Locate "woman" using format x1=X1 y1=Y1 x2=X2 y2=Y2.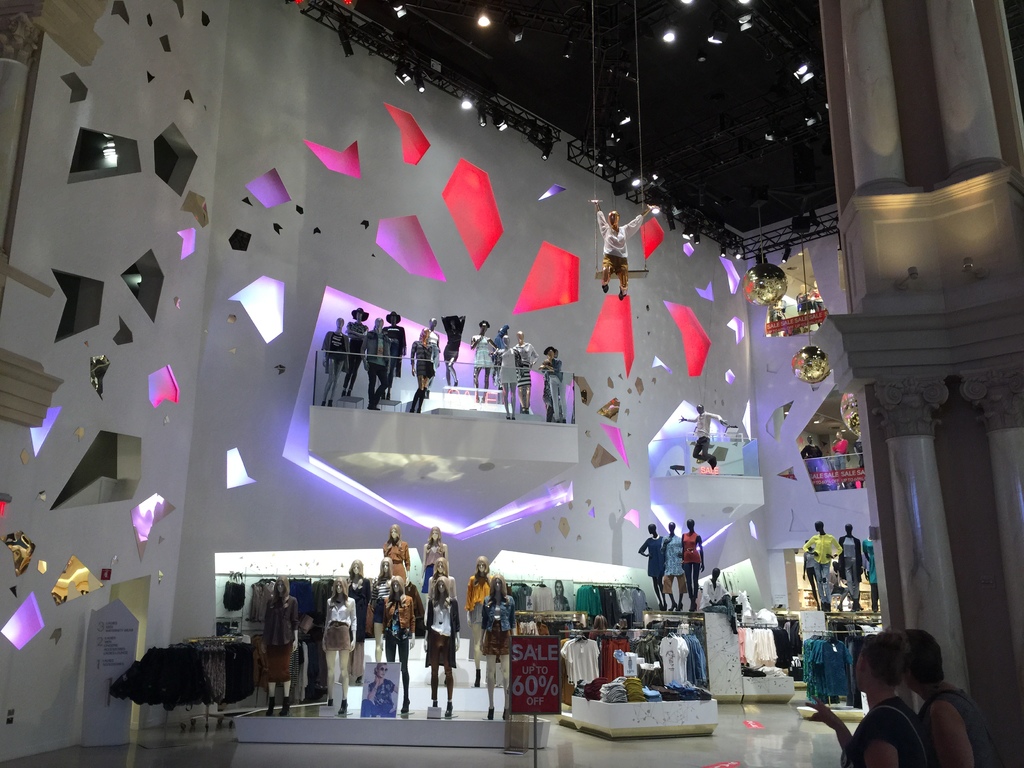
x1=638 y1=522 x2=668 y2=610.
